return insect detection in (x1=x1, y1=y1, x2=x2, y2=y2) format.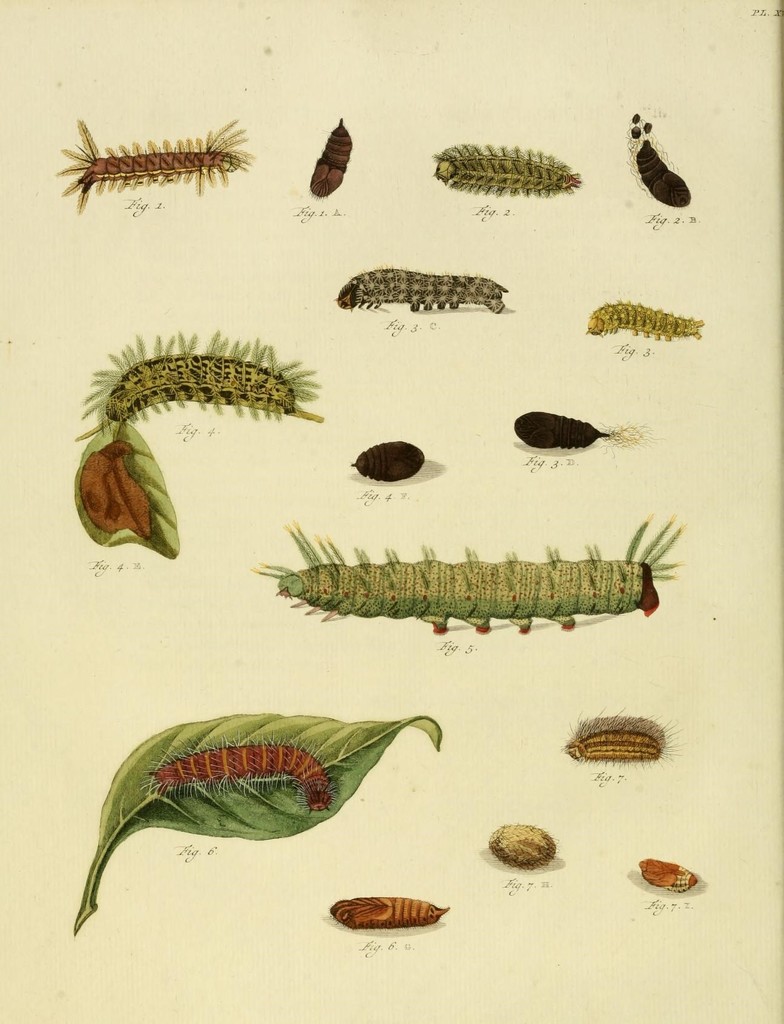
(x1=434, y1=143, x2=588, y2=194).
